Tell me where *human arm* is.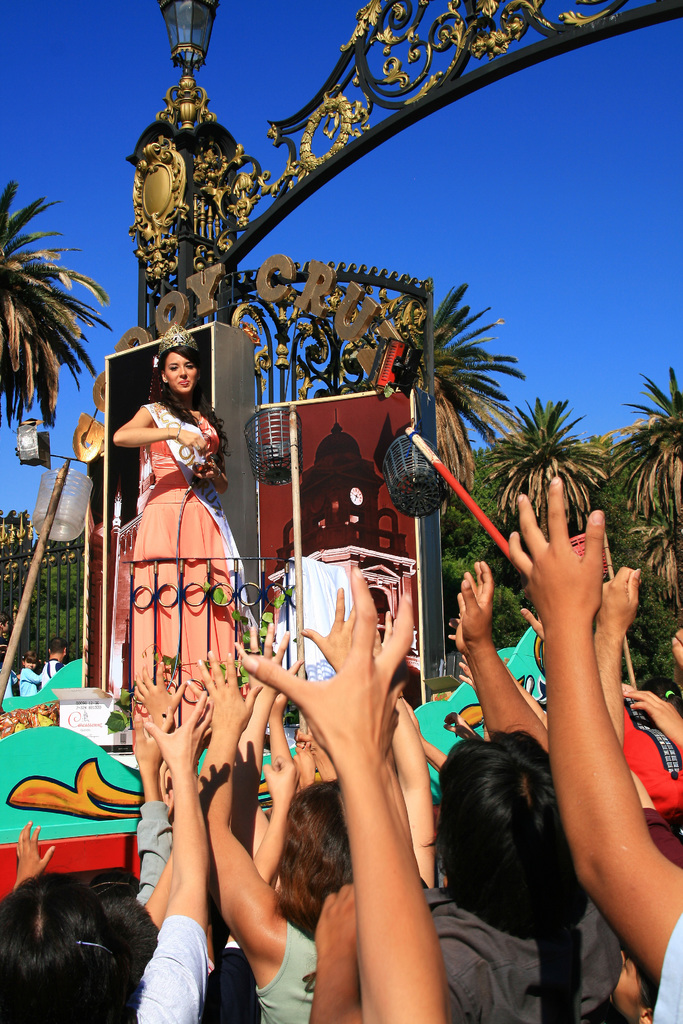
*human arm* is at bbox=[592, 563, 639, 808].
